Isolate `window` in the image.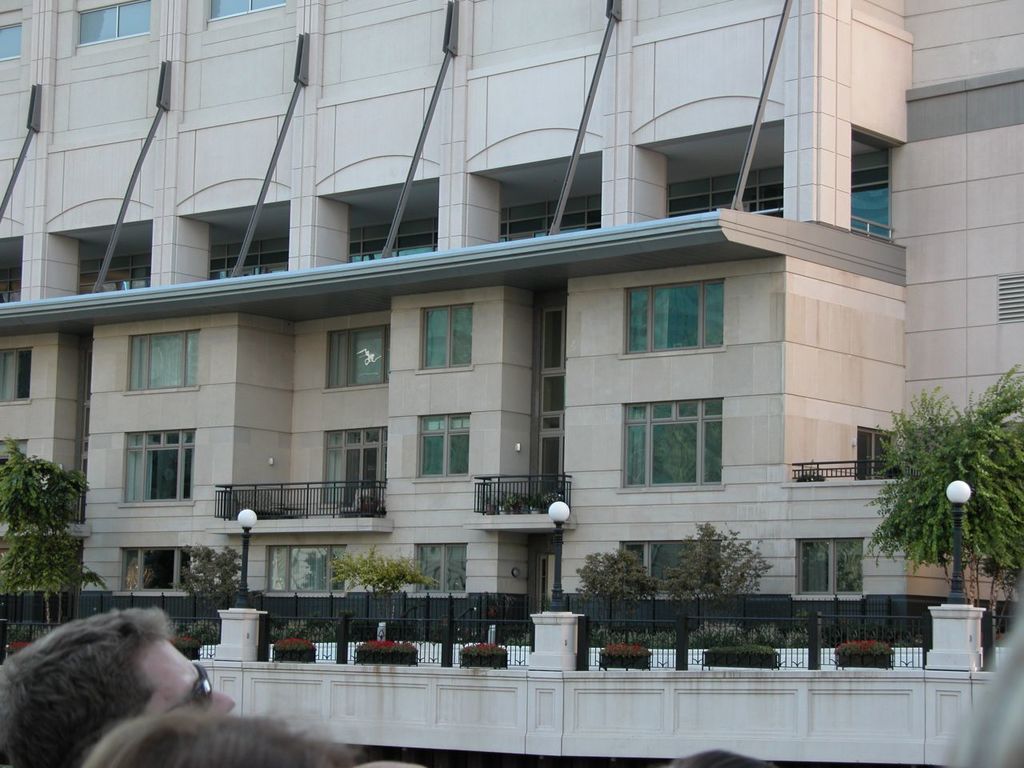
Isolated region: box=[265, 546, 349, 593].
